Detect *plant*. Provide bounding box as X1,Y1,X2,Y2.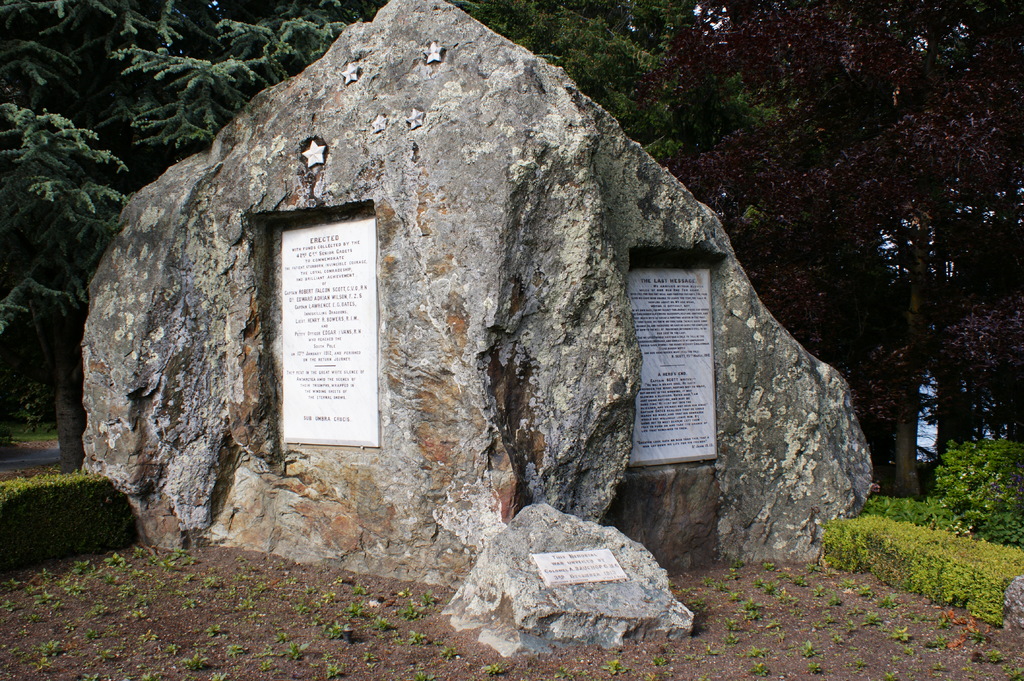
99,555,118,567.
